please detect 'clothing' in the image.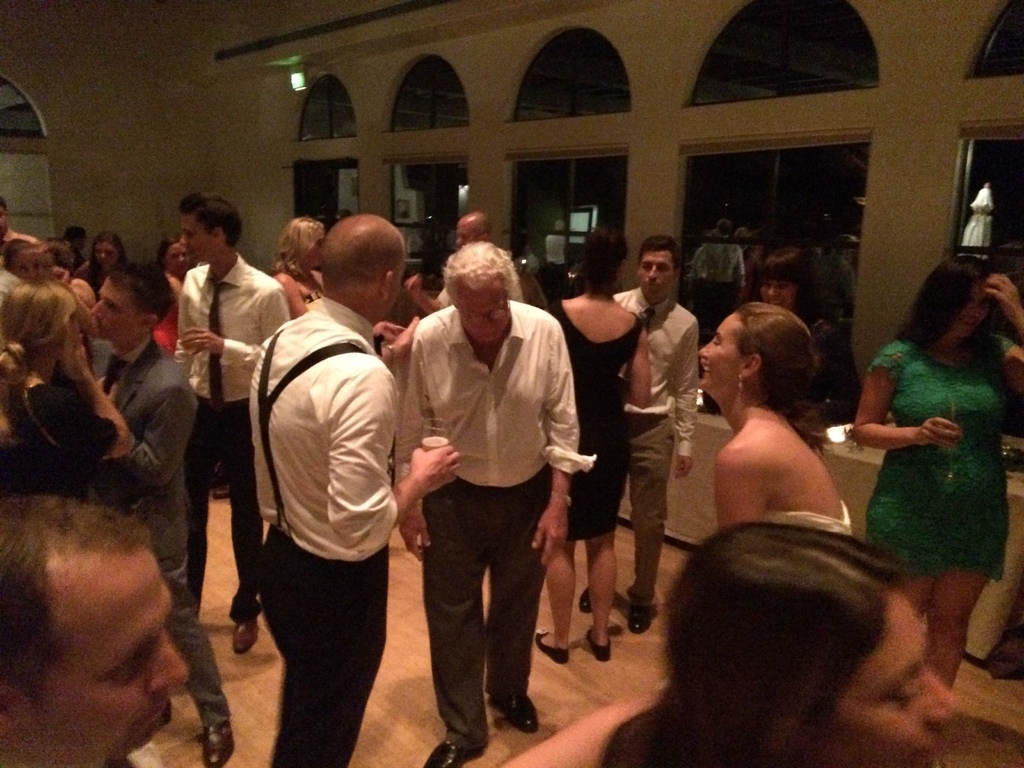
<box>769,499,848,536</box>.
